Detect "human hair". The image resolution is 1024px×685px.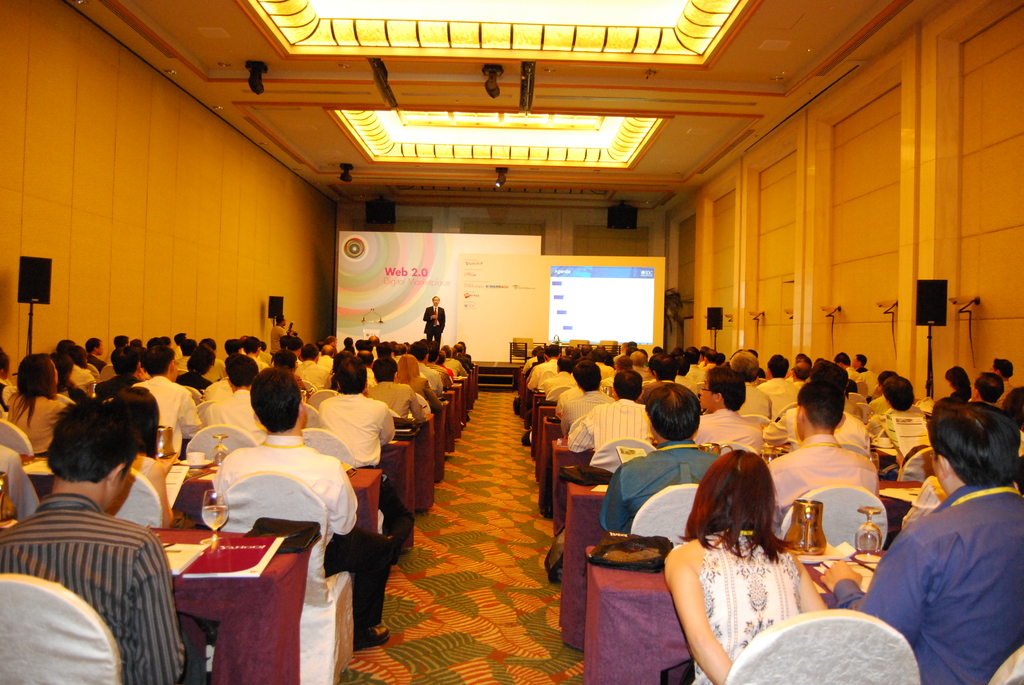
x1=798 y1=382 x2=843 y2=429.
